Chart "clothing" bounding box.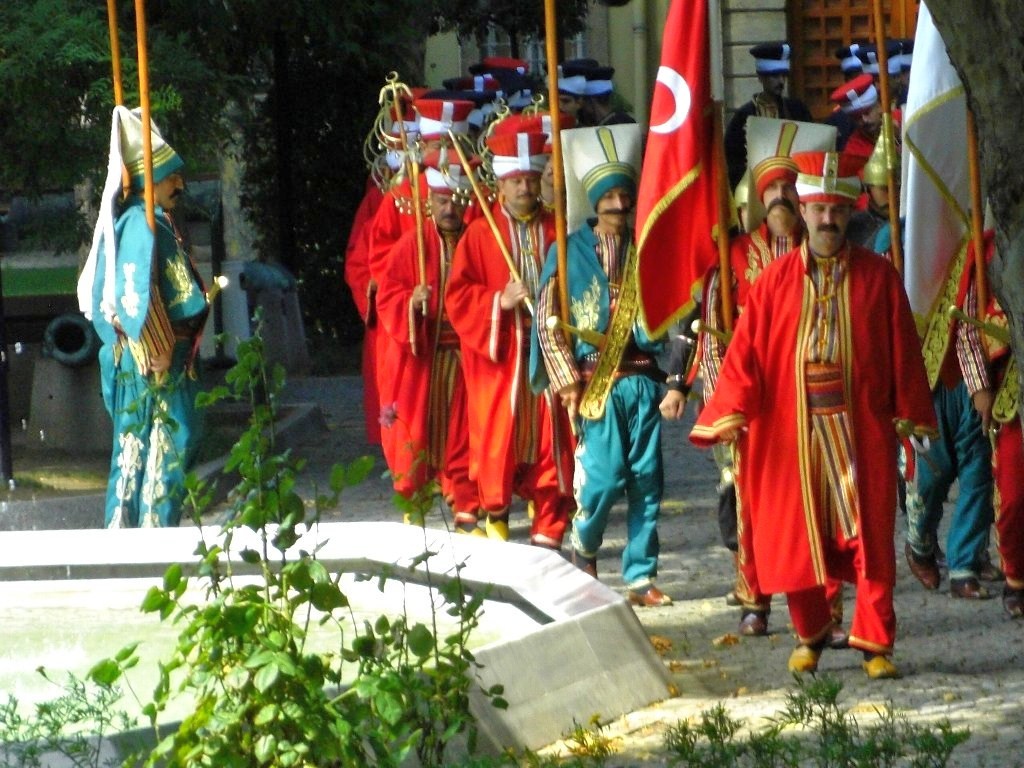
Charted: 360, 156, 479, 282.
